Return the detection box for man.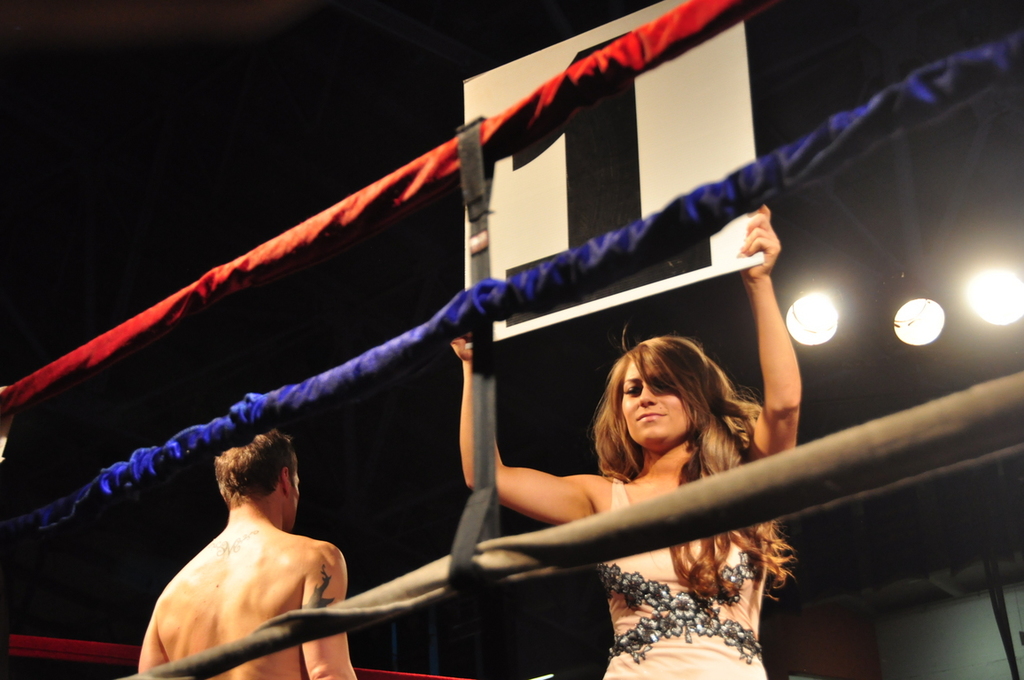
(x1=136, y1=436, x2=361, y2=679).
